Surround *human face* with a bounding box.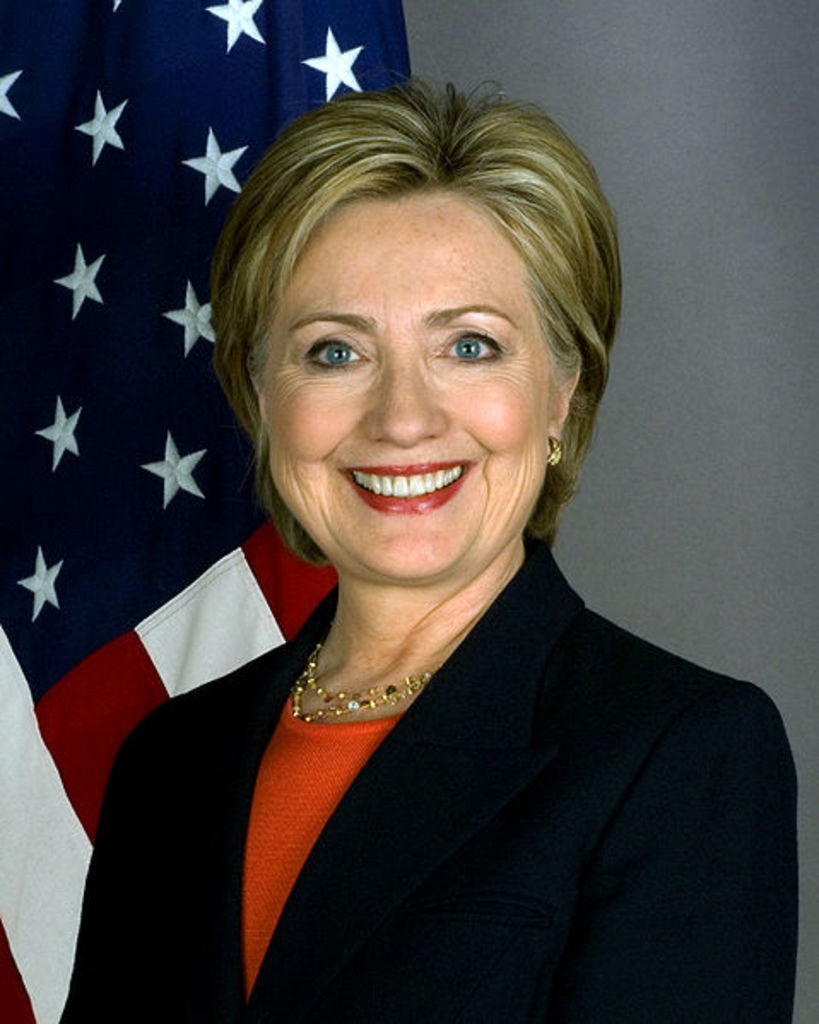
bbox=[258, 188, 549, 574].
